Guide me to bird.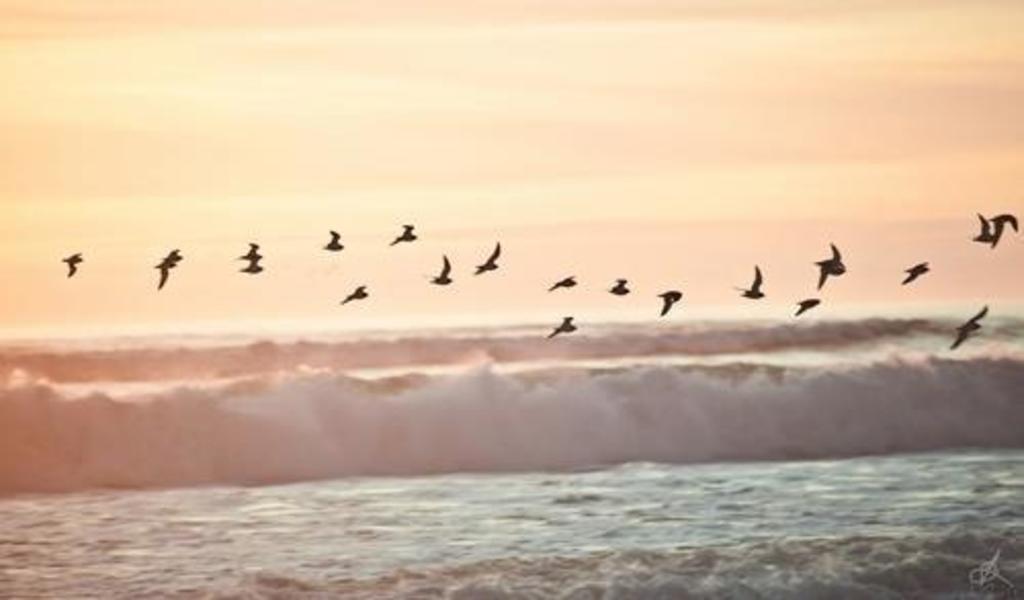
Guidance: bbox=[657, 285, 684, 315].
